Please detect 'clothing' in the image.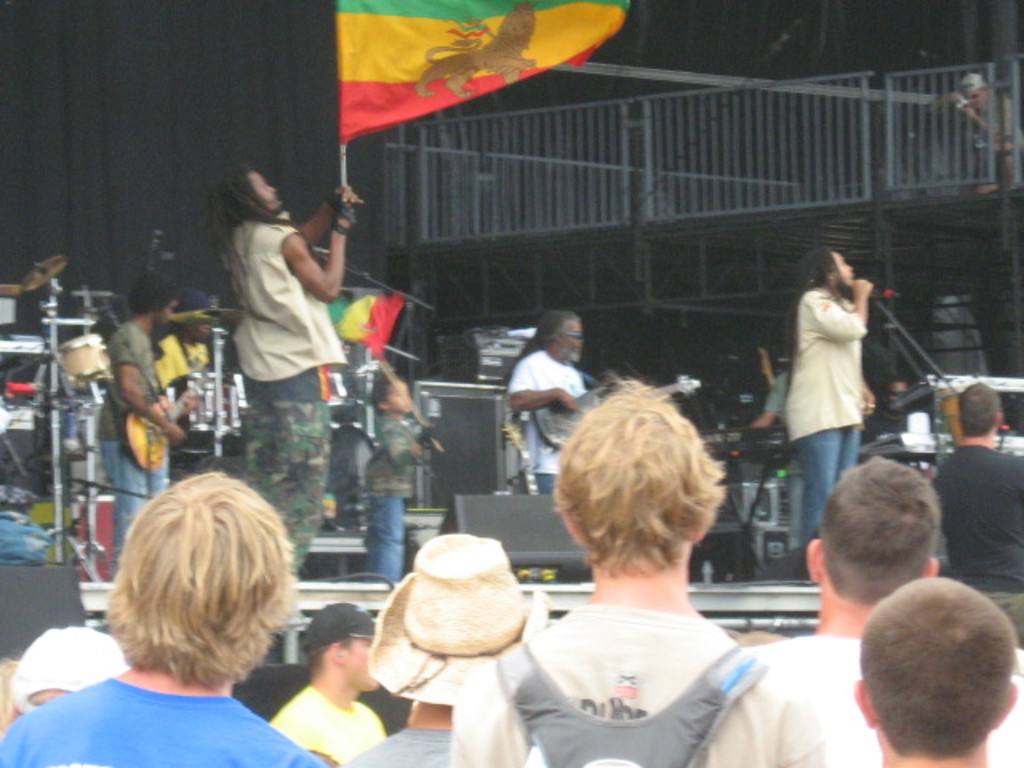
(left=502, top=349, right=590, bottom=485).
